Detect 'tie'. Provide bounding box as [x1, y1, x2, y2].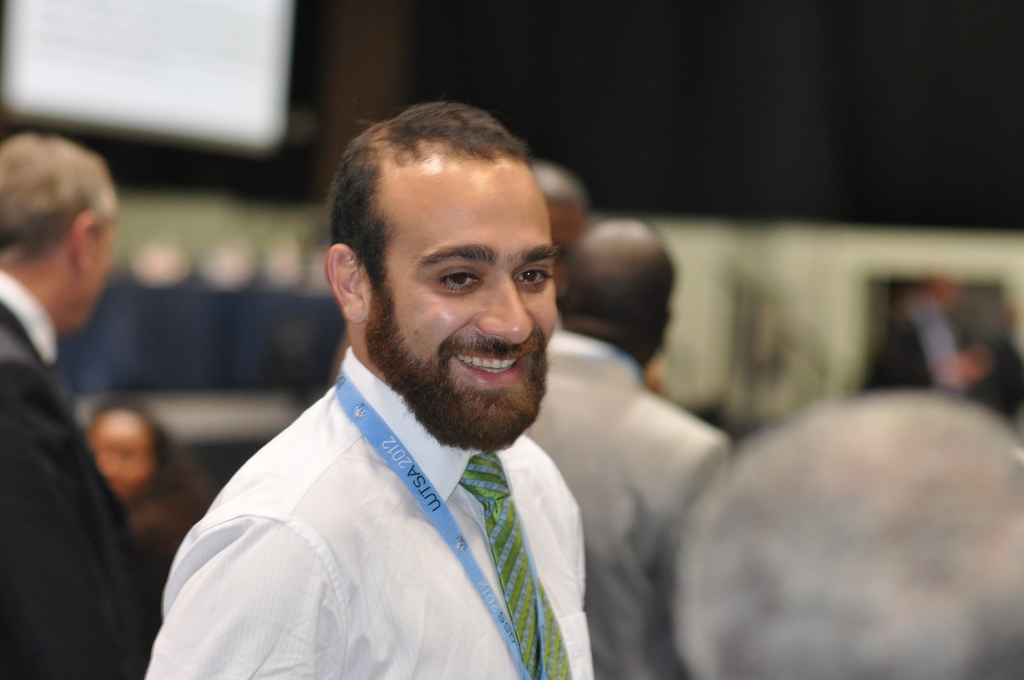
[459, 452, 573, 678].
